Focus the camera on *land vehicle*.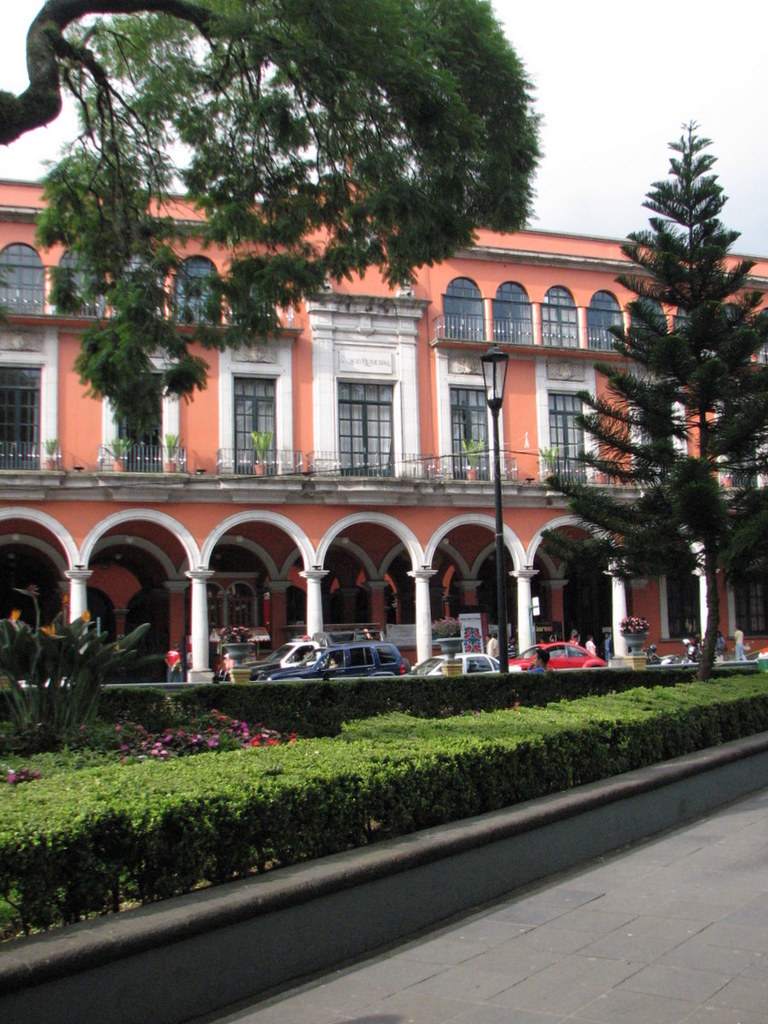
Focus region: box(505, 640, 608, 669).
